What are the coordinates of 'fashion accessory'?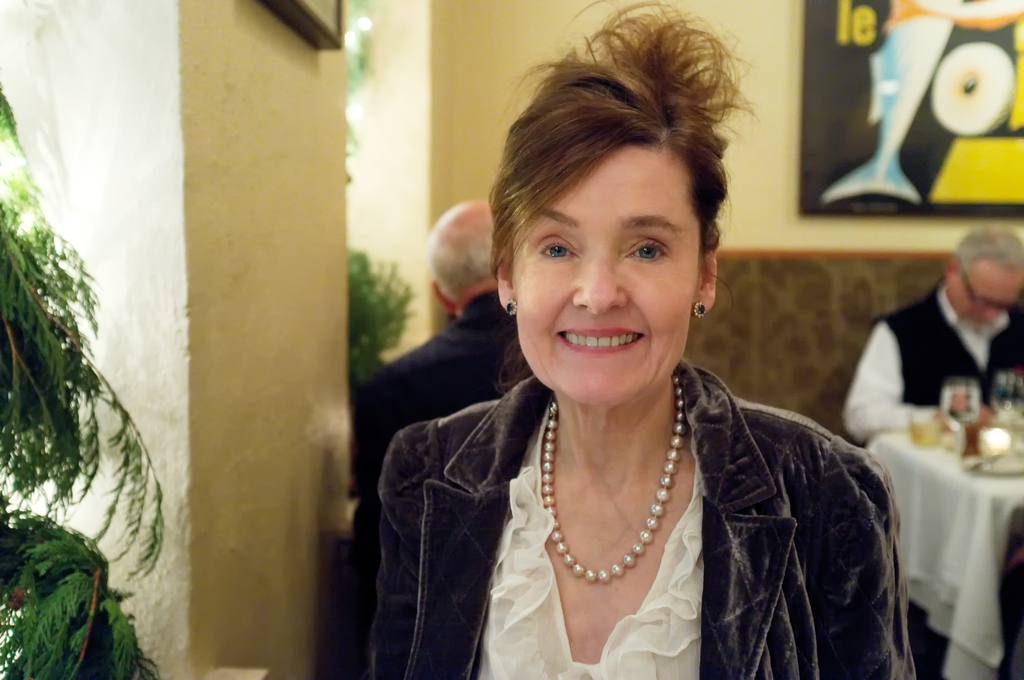
<box>504,298,519,318</box>.
